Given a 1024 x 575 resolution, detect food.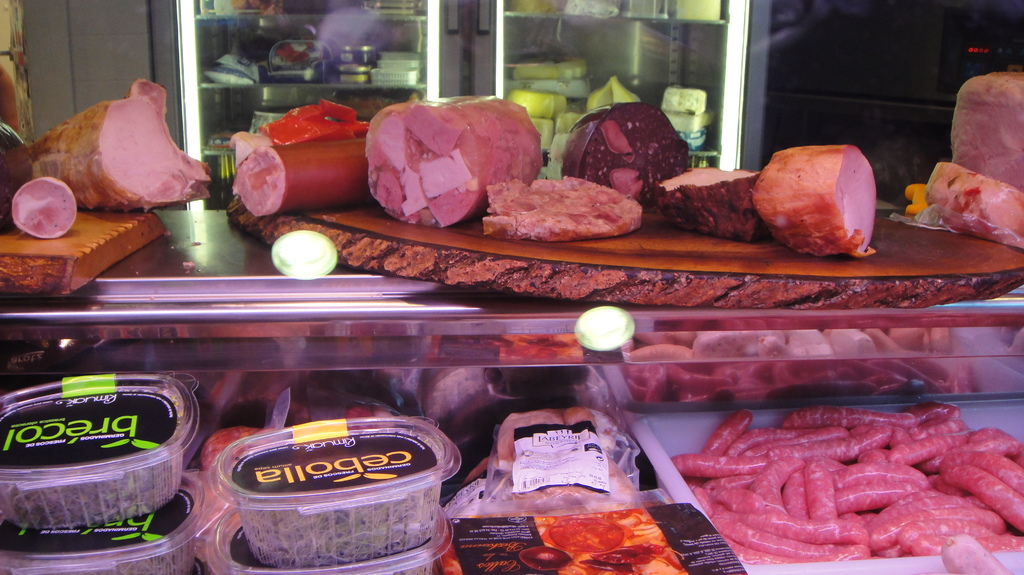
[left=948, top=70, right=1023, bottom=195].
